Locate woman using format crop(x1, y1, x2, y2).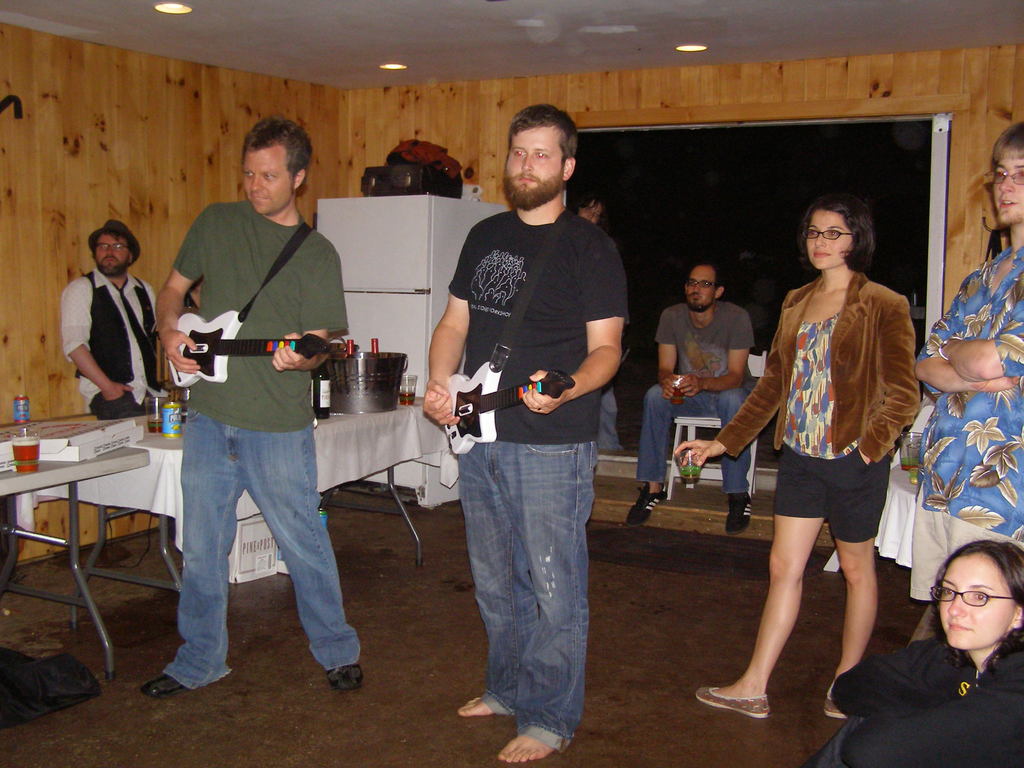
crop(717, 226, 900, 687).
